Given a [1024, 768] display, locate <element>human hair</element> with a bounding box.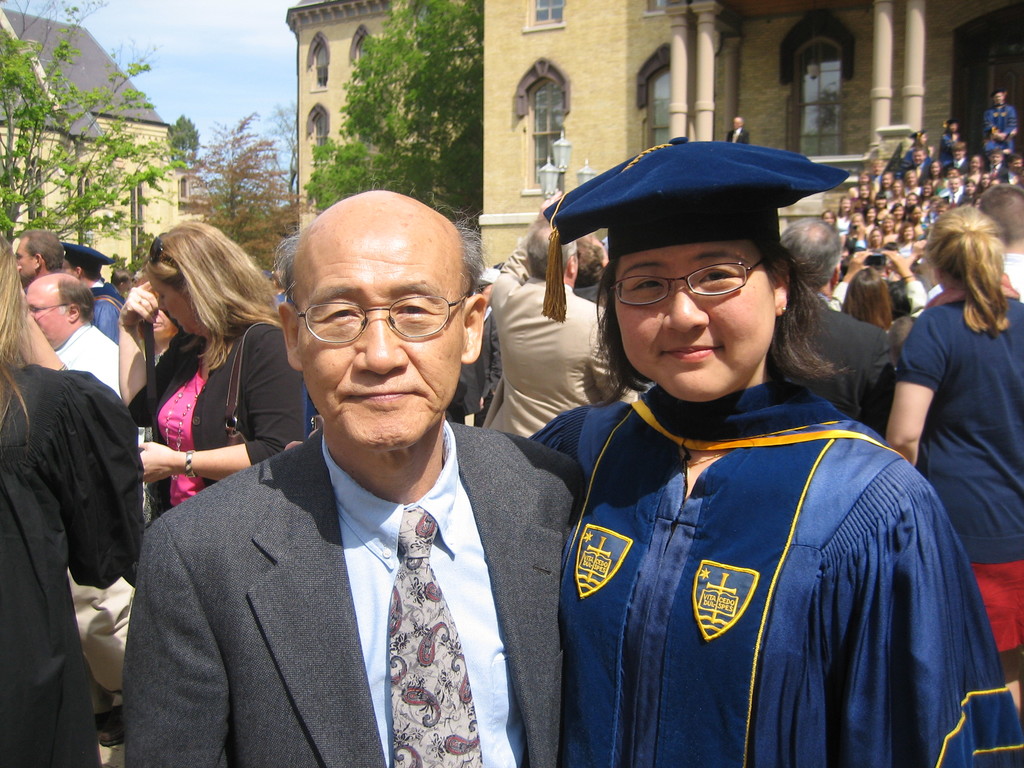
Located: <region>919, 196, 1015, 343</region>.
